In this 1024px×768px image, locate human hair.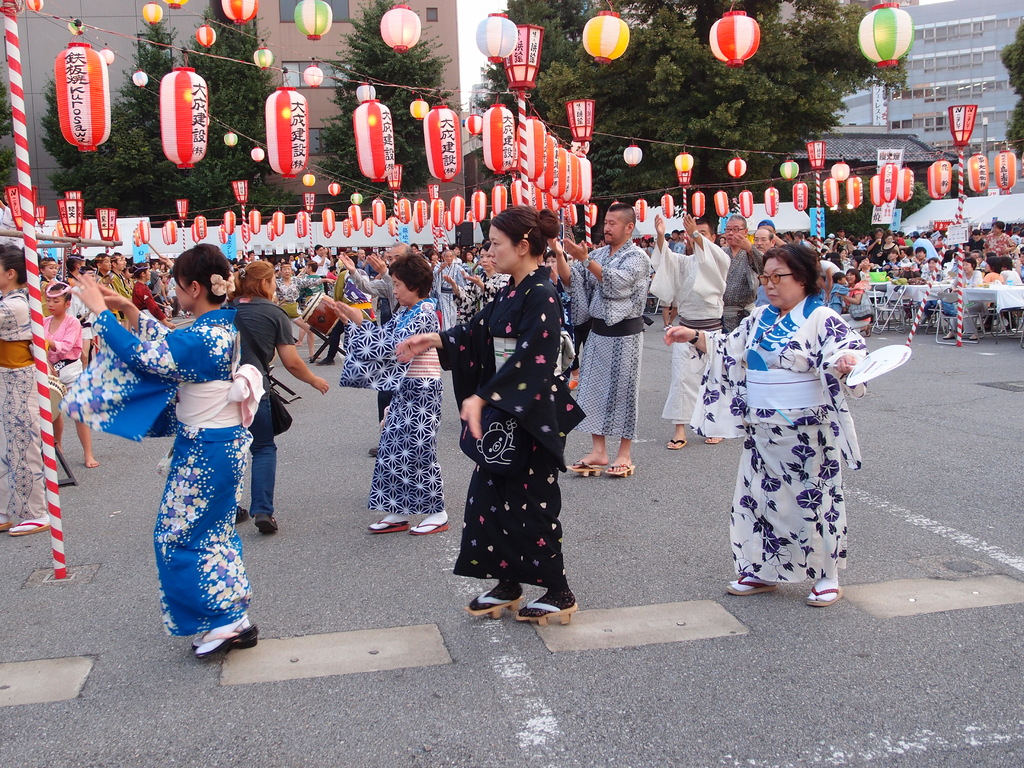
Bounding box: [x1=762, y1=236, x2=822, y2=299].
